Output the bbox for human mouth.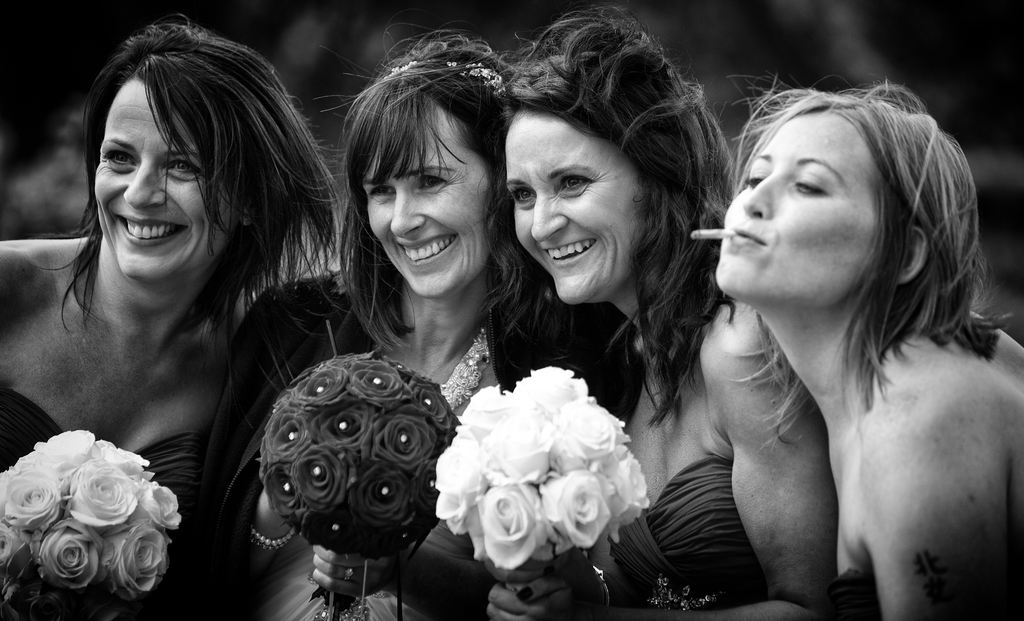
{"x1": 725, "y1": 222, "x2": 770, "y2": 252}.
